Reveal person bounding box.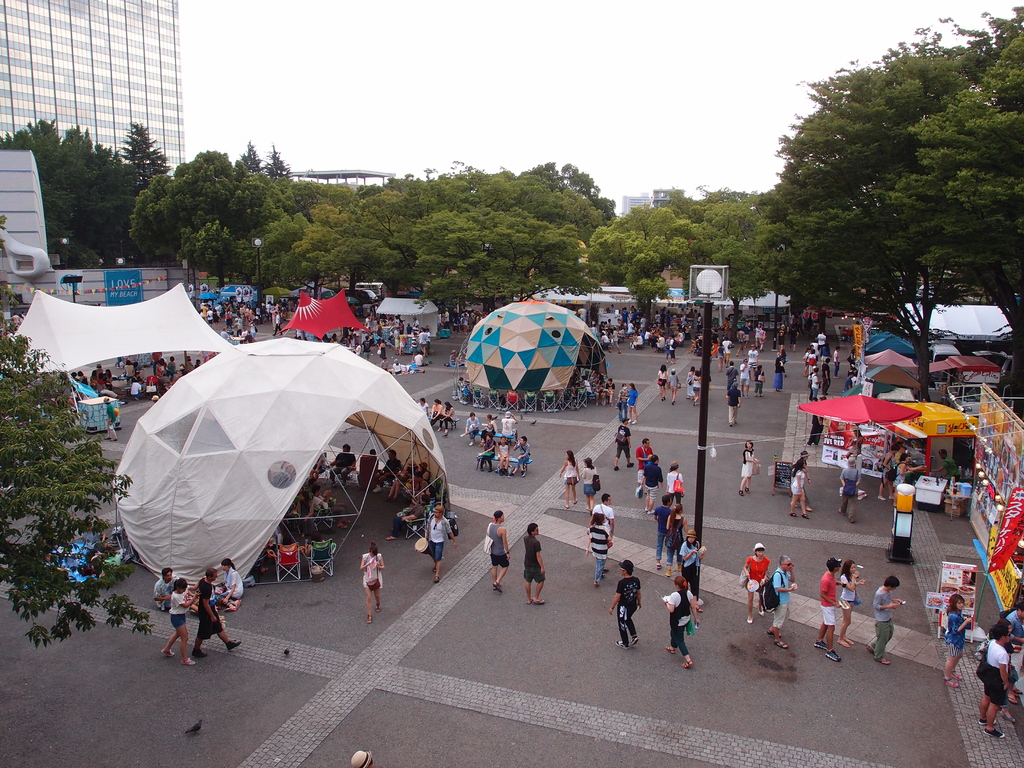
Revealed: x1=192, y1=568, x2=239, y2=662.
